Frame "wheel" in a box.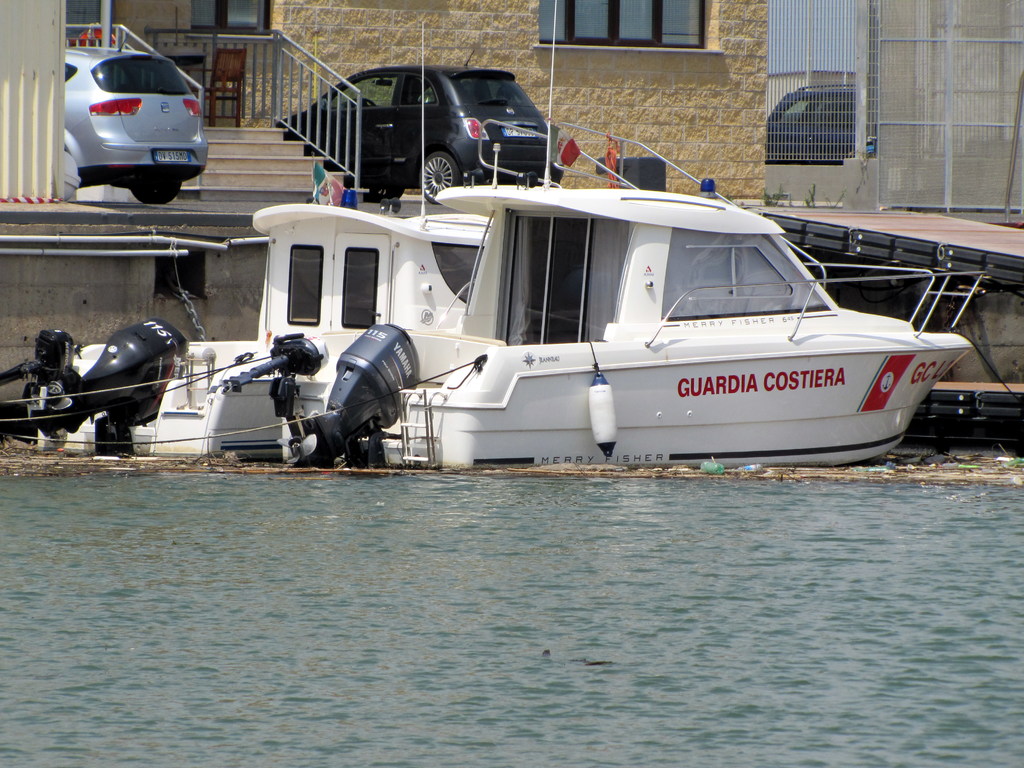
341:98:376:109.
